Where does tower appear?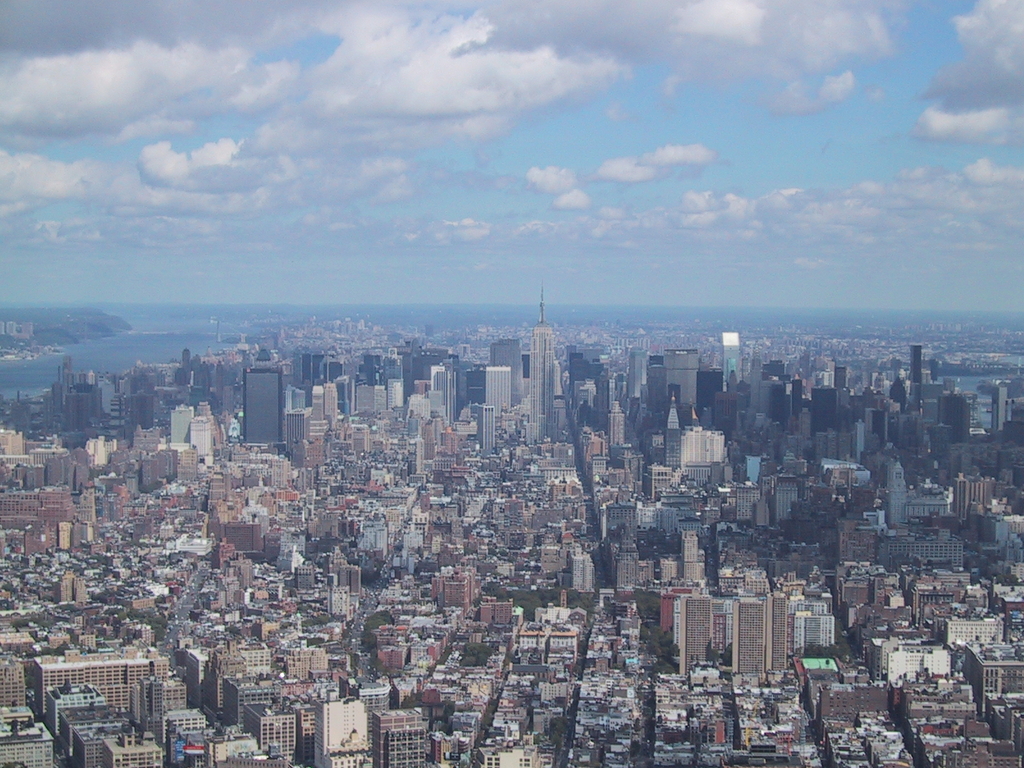
Appears at 665/346/706/417.
